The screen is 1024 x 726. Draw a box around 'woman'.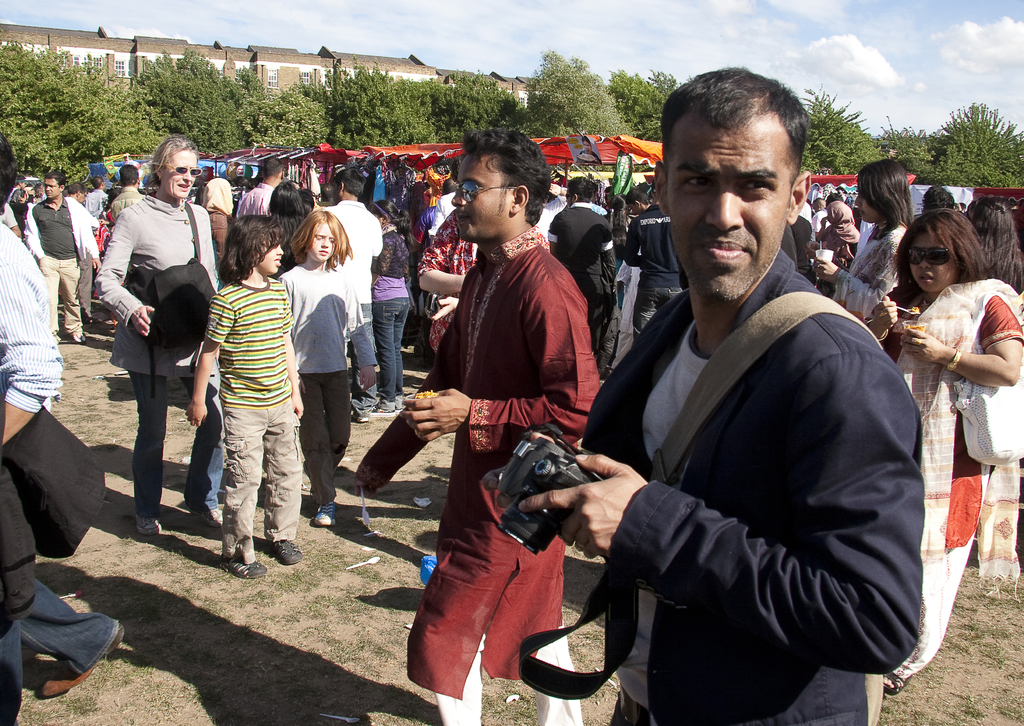
x1=808, y1=158, x2=911, y2=323.
